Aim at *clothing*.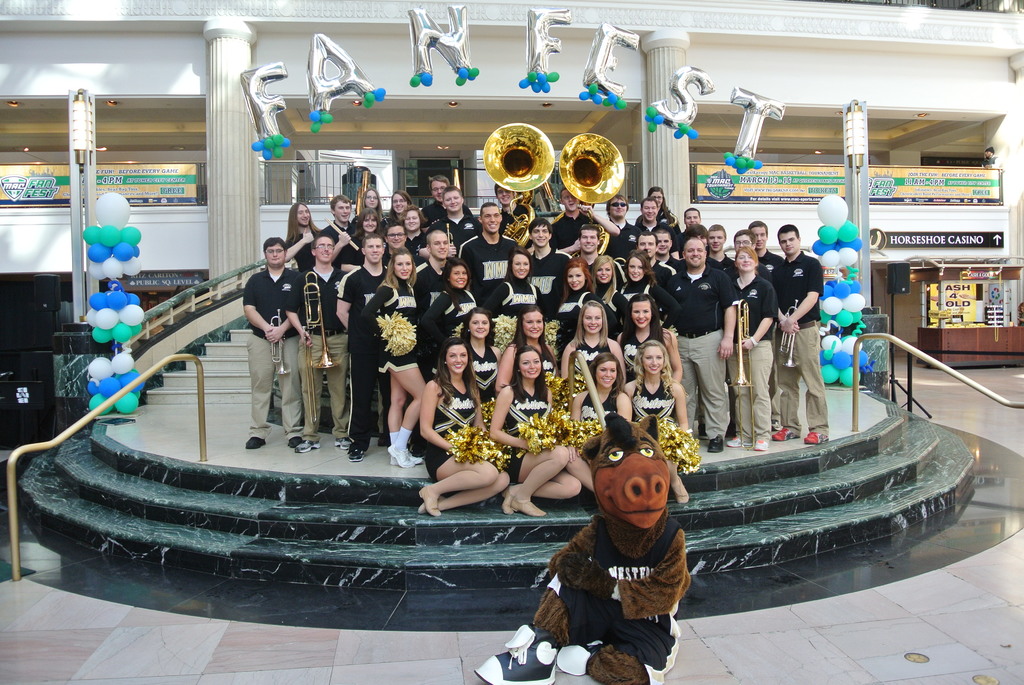
Aimed at BBox(579, 391, 619, 459).
